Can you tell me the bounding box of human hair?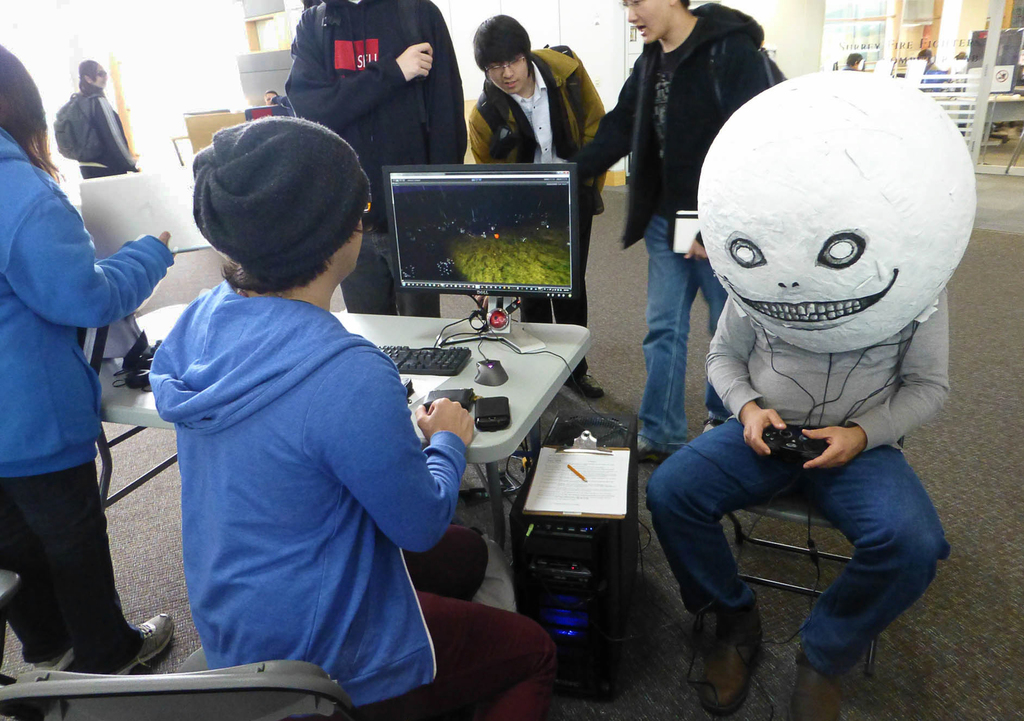
l=216, t=211, r=364, b=292.
